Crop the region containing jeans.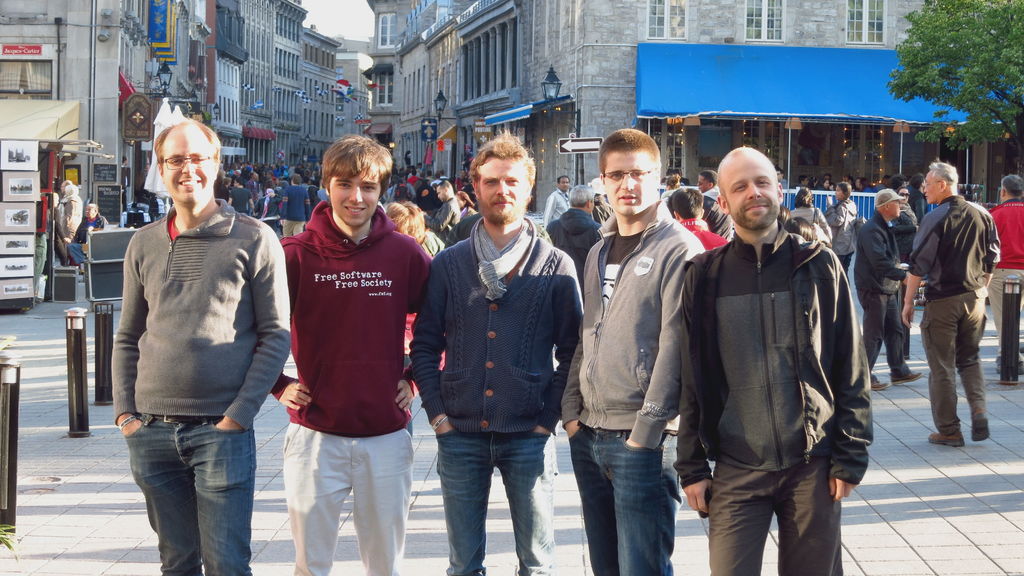
Crop region: [436,428,556,574].
